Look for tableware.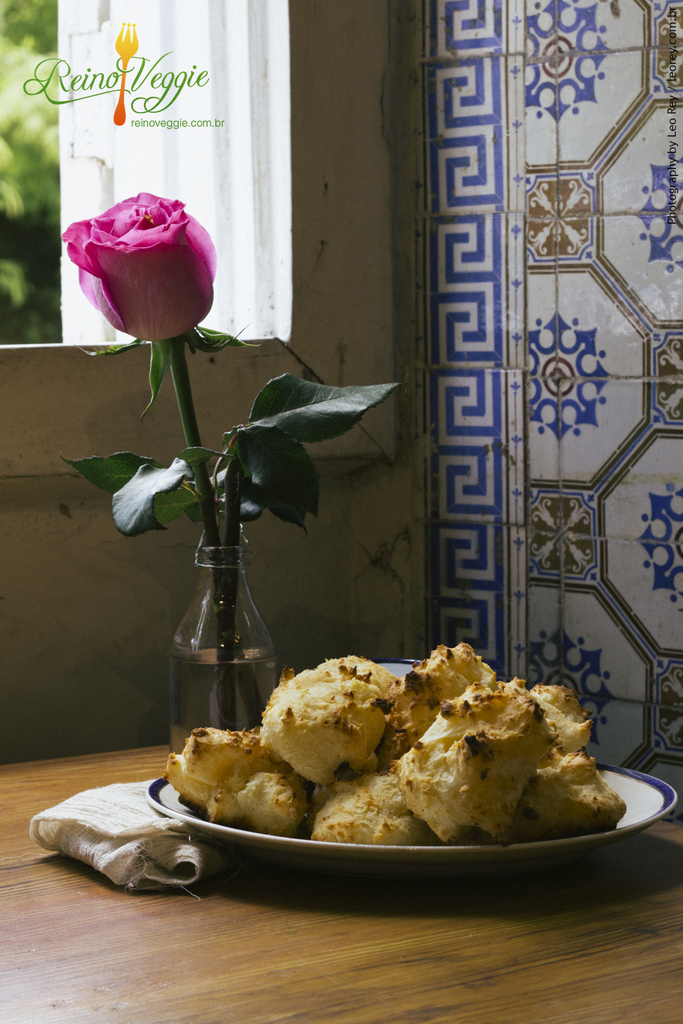
Found: (145,758,678,874).
